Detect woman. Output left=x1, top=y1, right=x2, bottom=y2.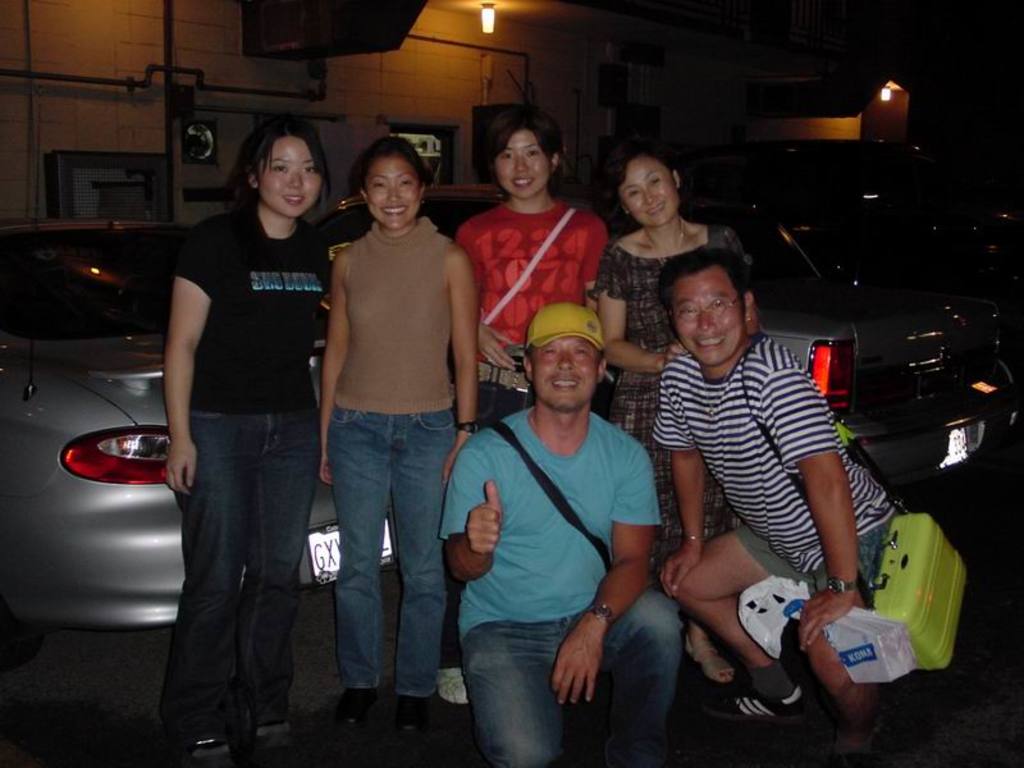
left=433, top=106, right=611, bottom=705.
